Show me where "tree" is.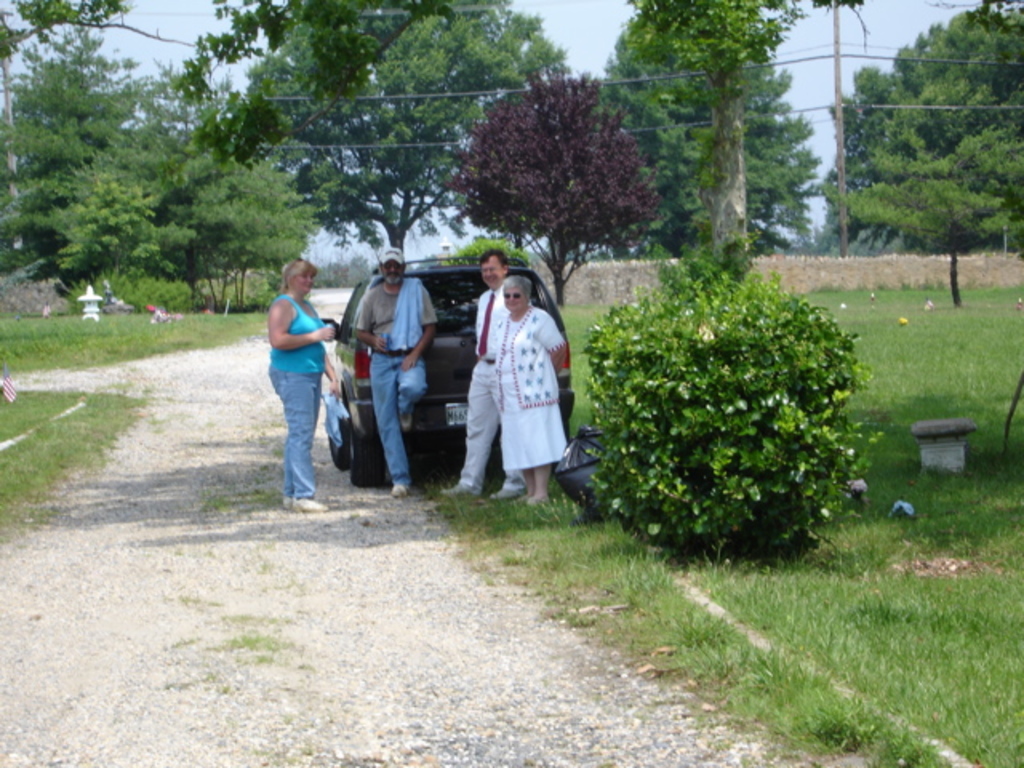
"tree" is at (left=0, top=14, right=195, bottom=280).
